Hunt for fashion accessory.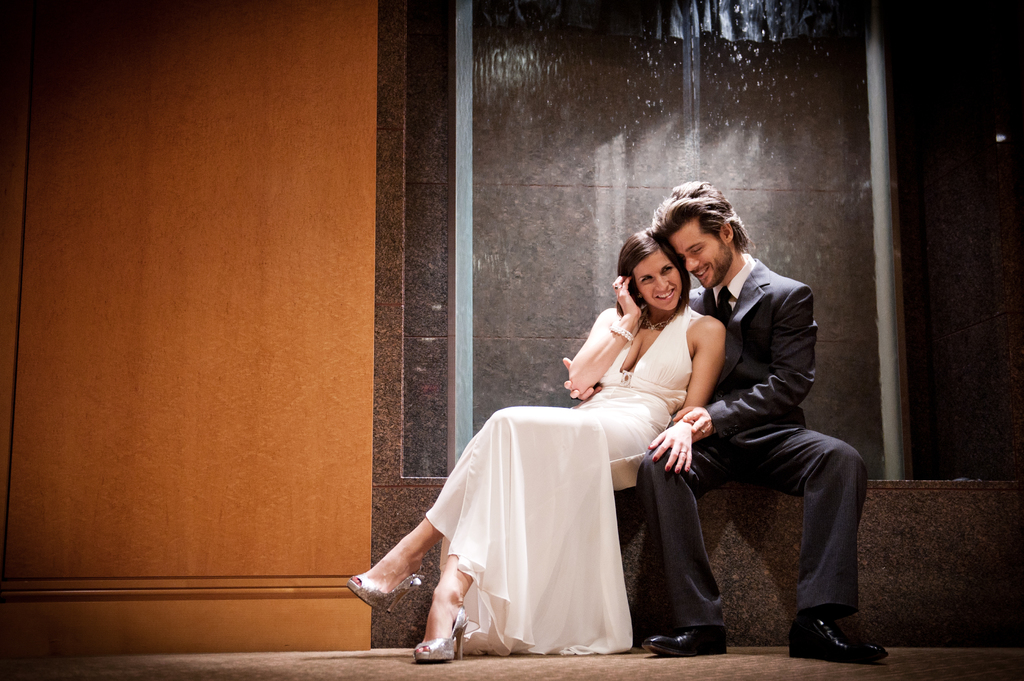
Hunted down at <bbox>697, 429, 710, 438</bbox>.
